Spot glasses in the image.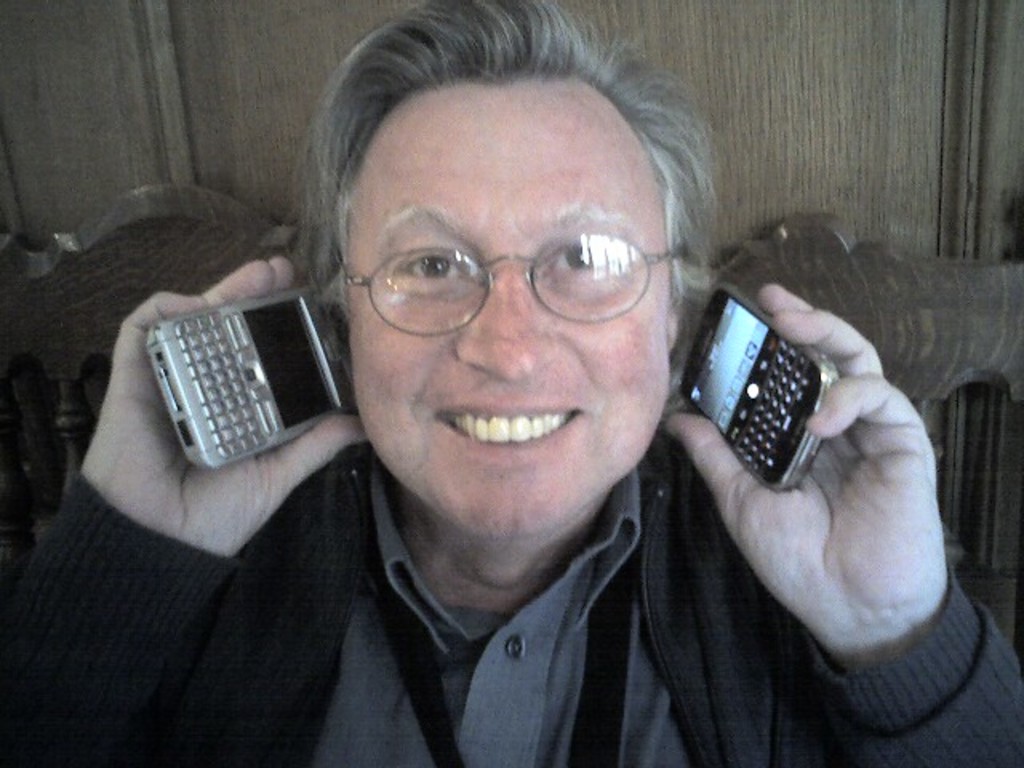
glasses found at 326 208 672 330.
